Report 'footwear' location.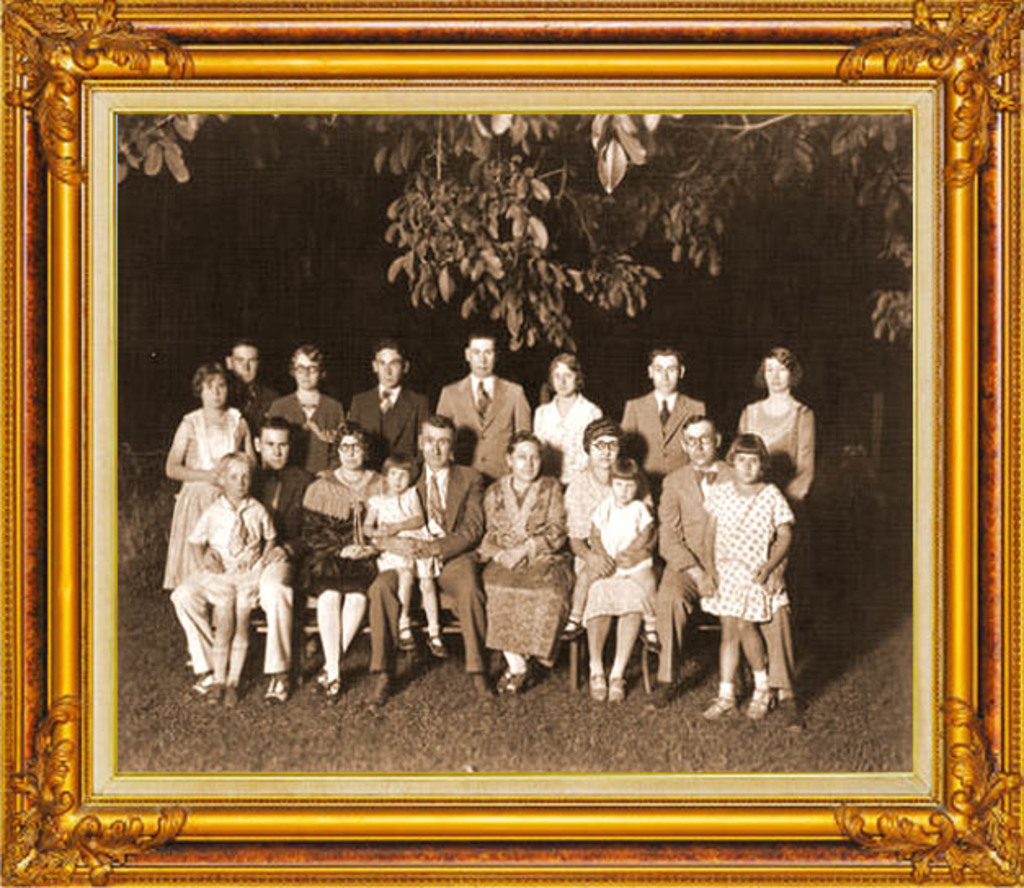
Report: <box>704,690,740,723</box>.
